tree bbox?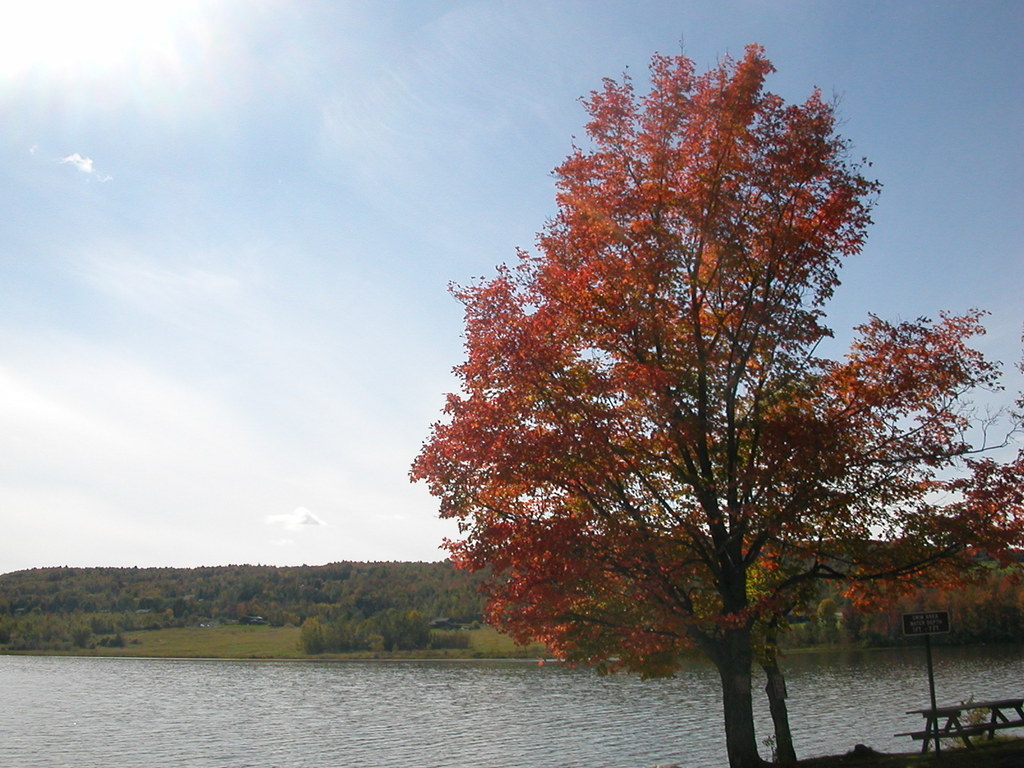
left=355, top=13, right=1023, bottom=767
